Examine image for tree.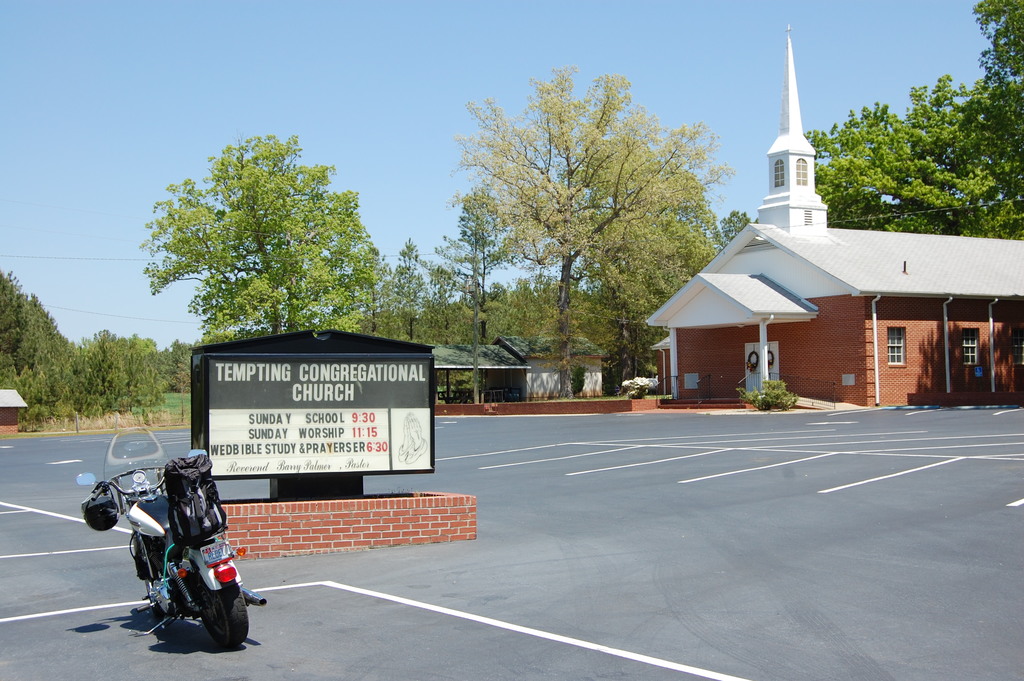
Examination result: [426, 259, 465, 381].
